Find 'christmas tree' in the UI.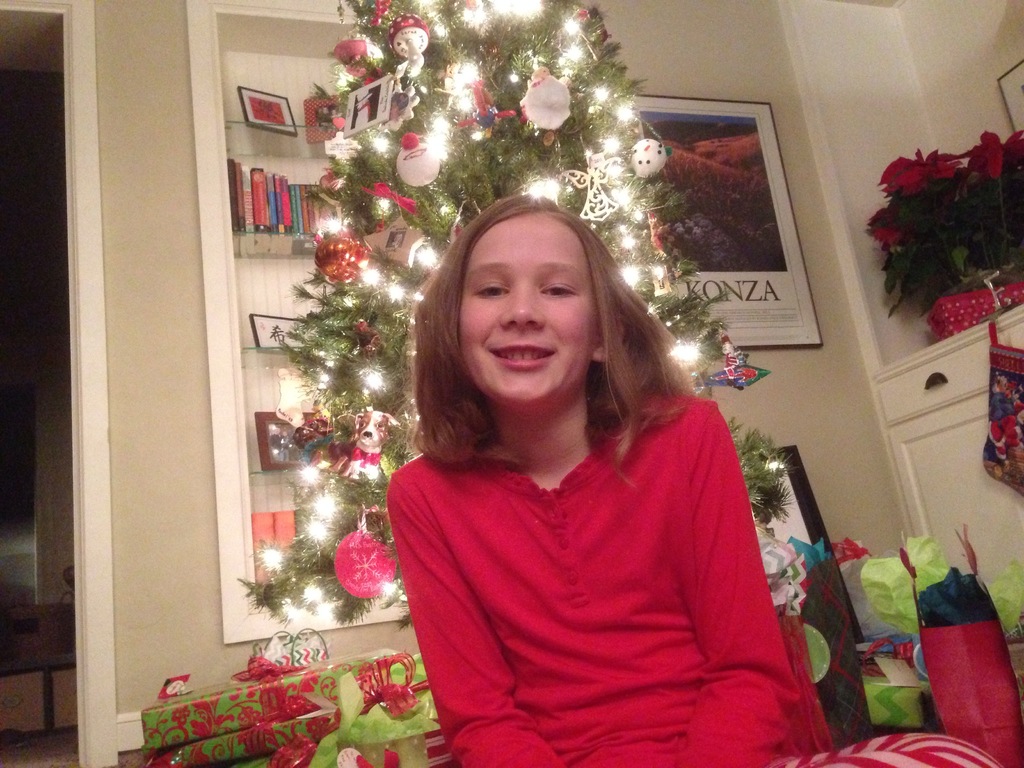
UI element at crop(228, 0, 790, 635).
